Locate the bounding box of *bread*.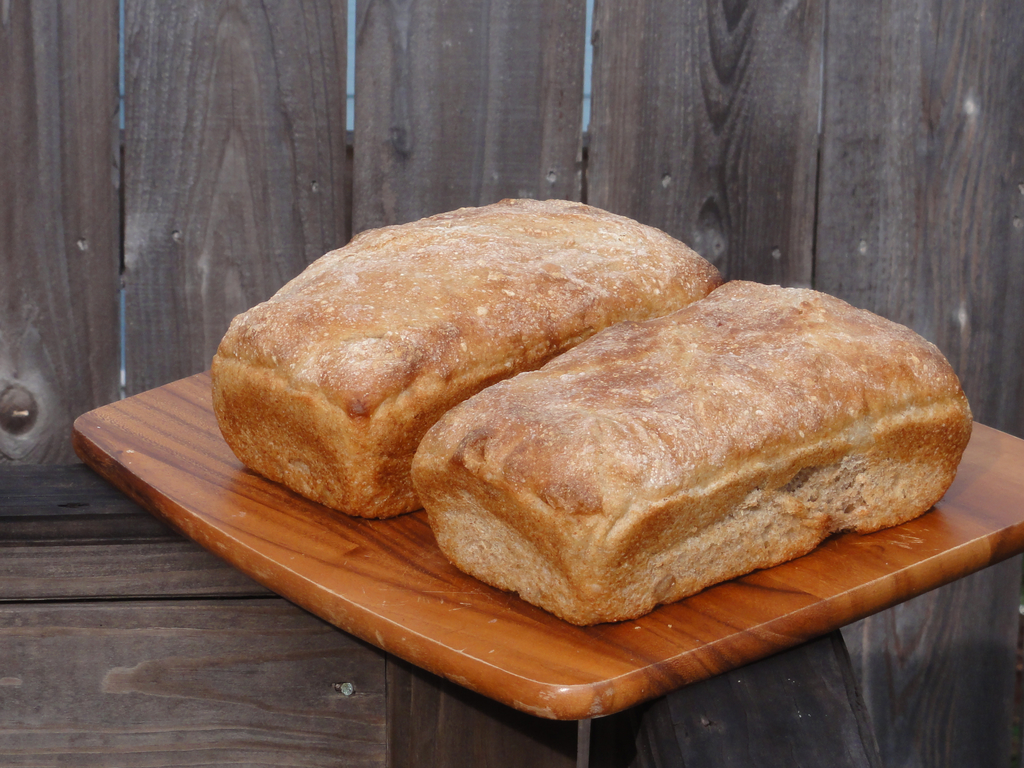
Bounding box: {"x1": 202, "y1": 194, "x2": 724, "y2": 524}.
